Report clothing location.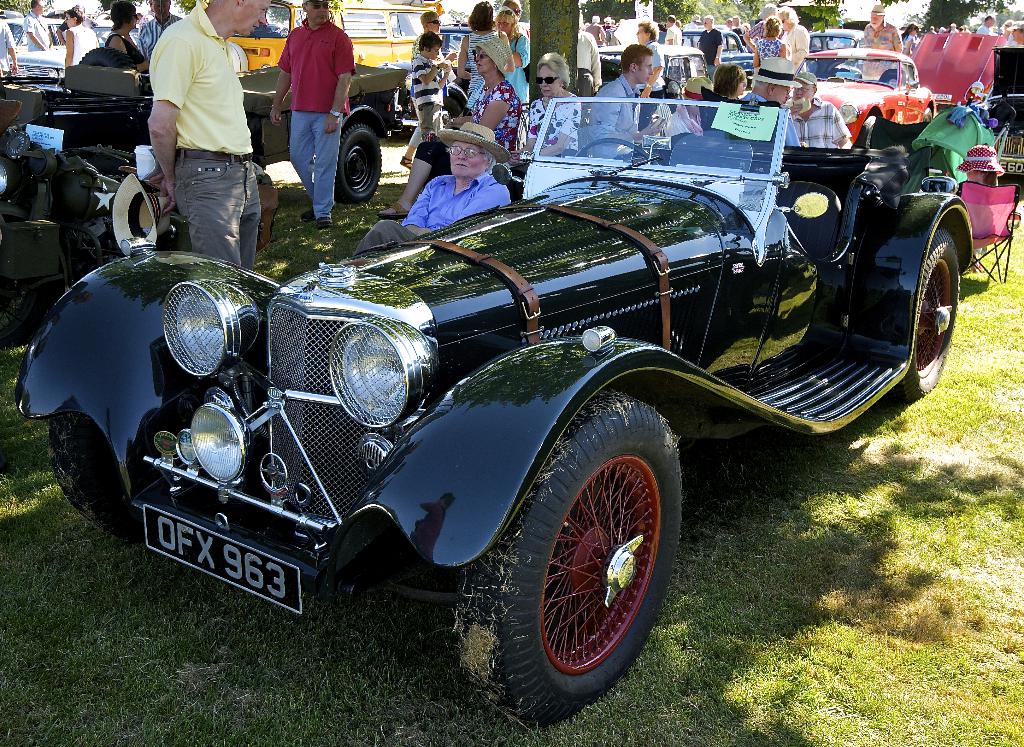
Report: l=858, t=20, r=900, b=83.
